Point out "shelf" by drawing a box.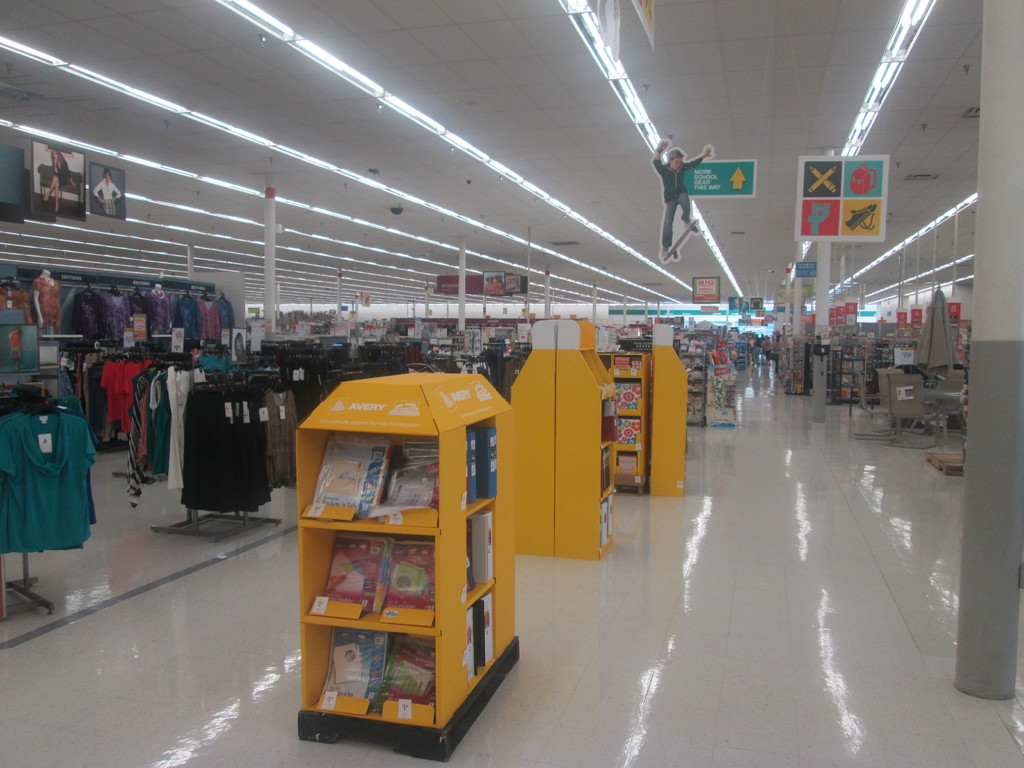
rect(296, 626, 442, 724).
